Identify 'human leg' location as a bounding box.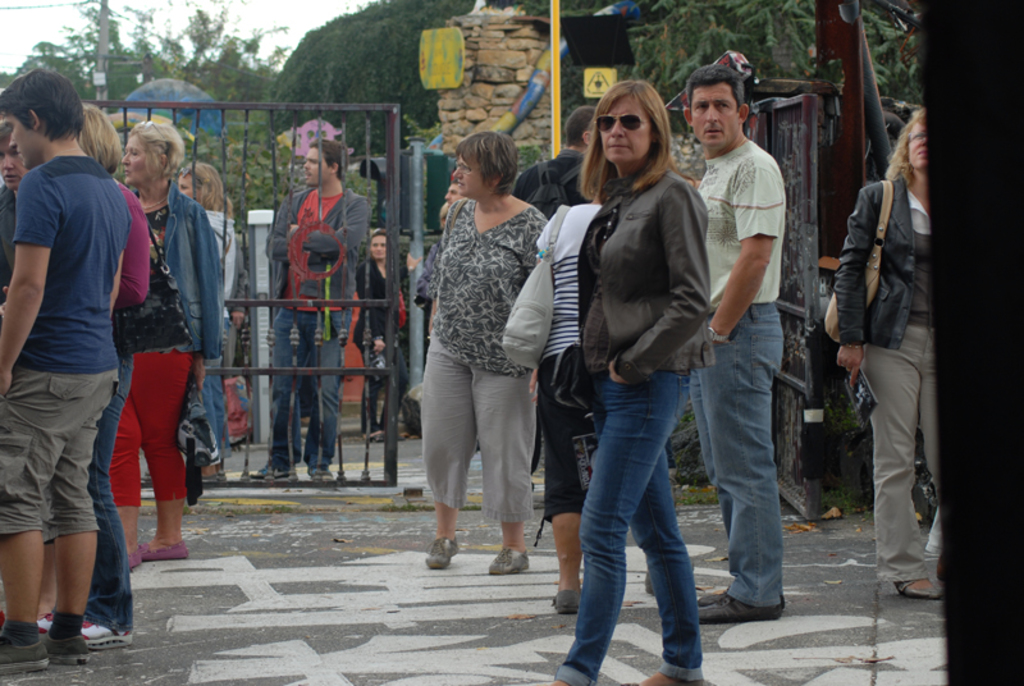
bbox(303, 342, 346, 488).
